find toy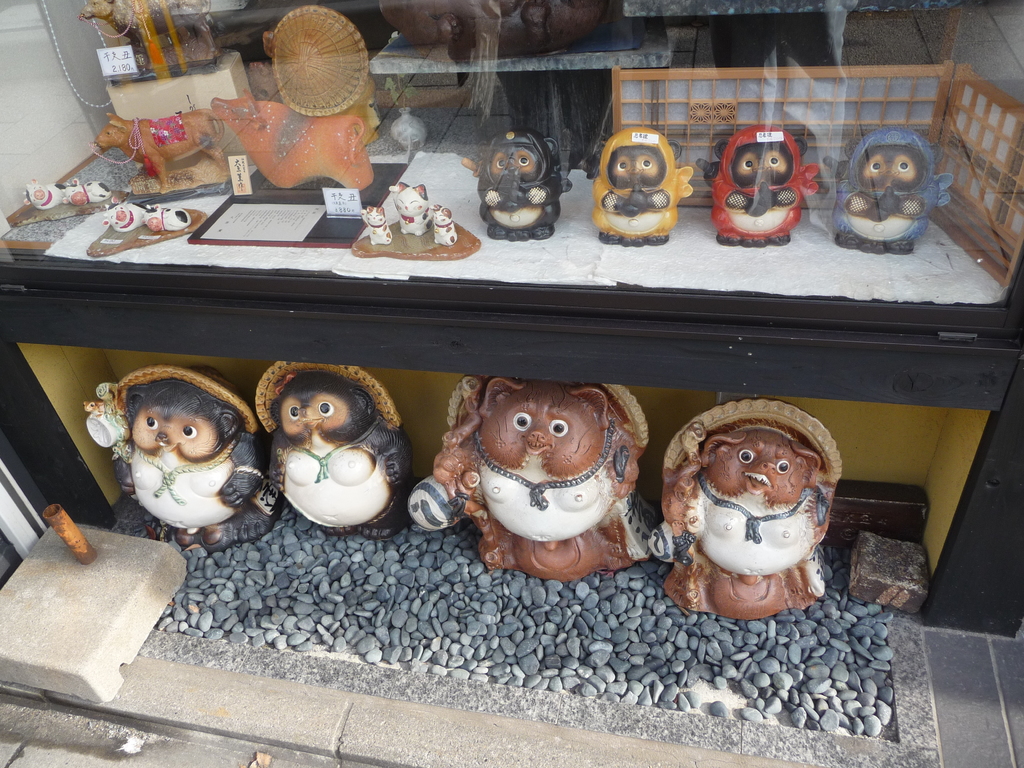
410, 381, 664, 582
